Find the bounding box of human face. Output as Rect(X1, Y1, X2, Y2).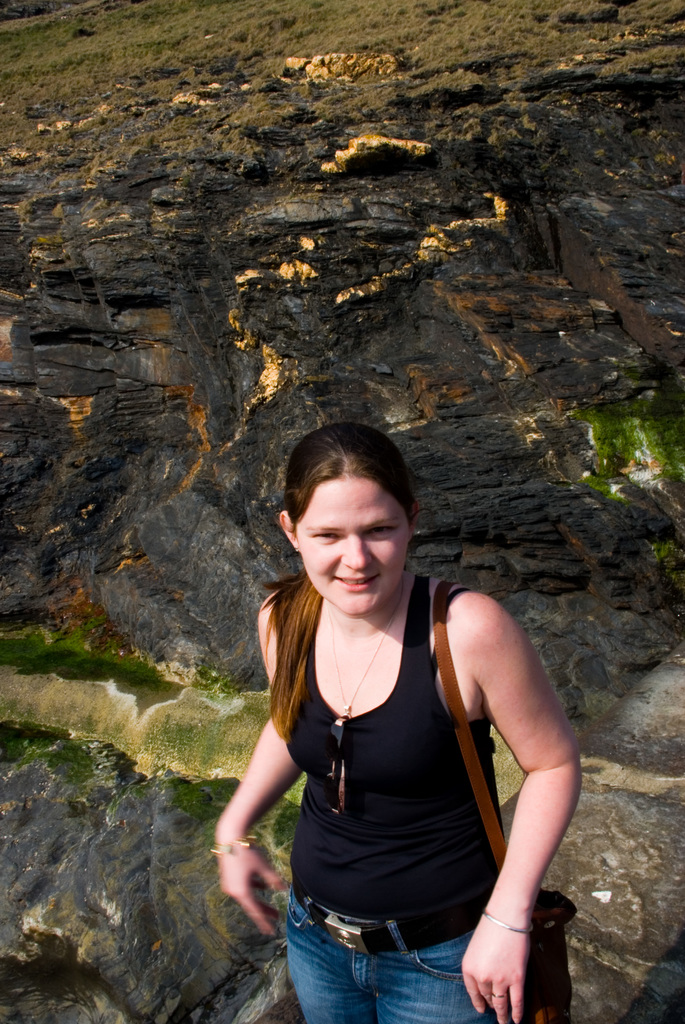
Rect(294, 477, 411, 622).
